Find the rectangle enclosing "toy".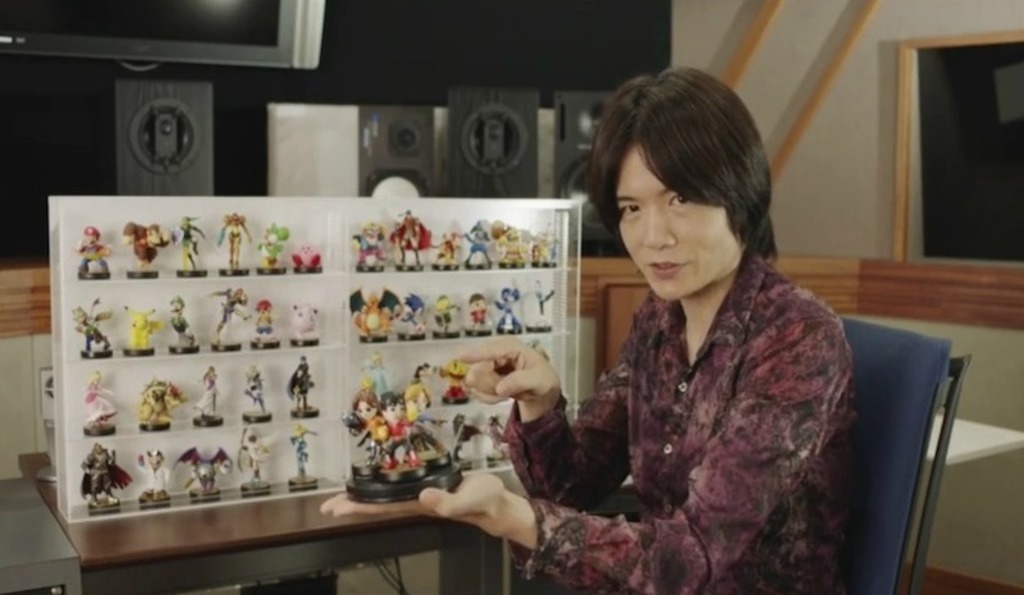
detection(124, 223, 166, 282).
